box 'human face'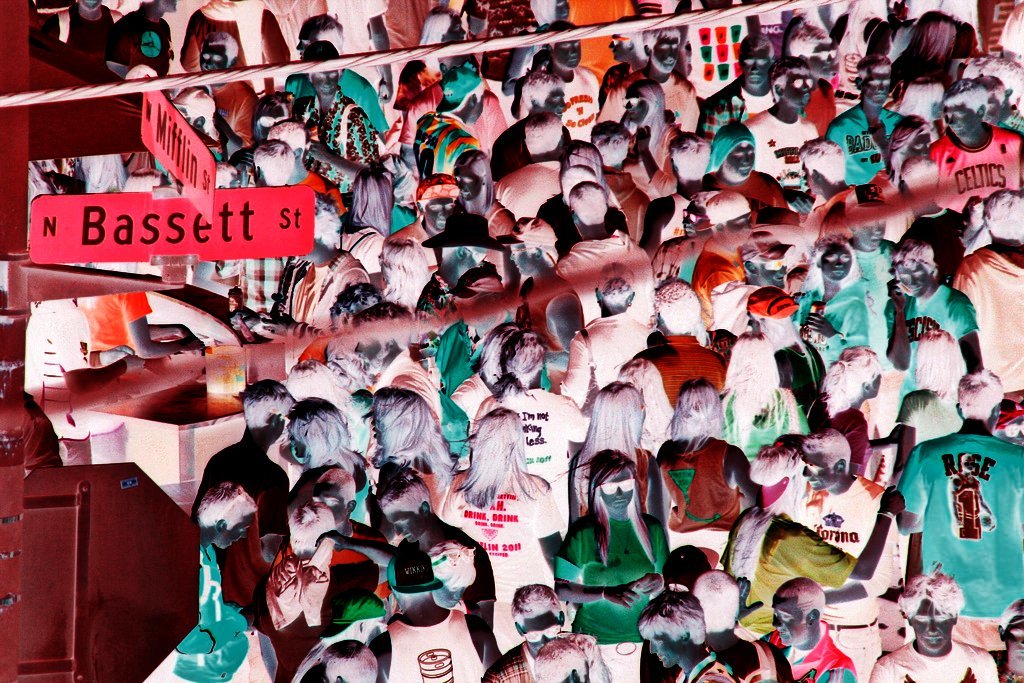
[860, 70, 896, 103]
